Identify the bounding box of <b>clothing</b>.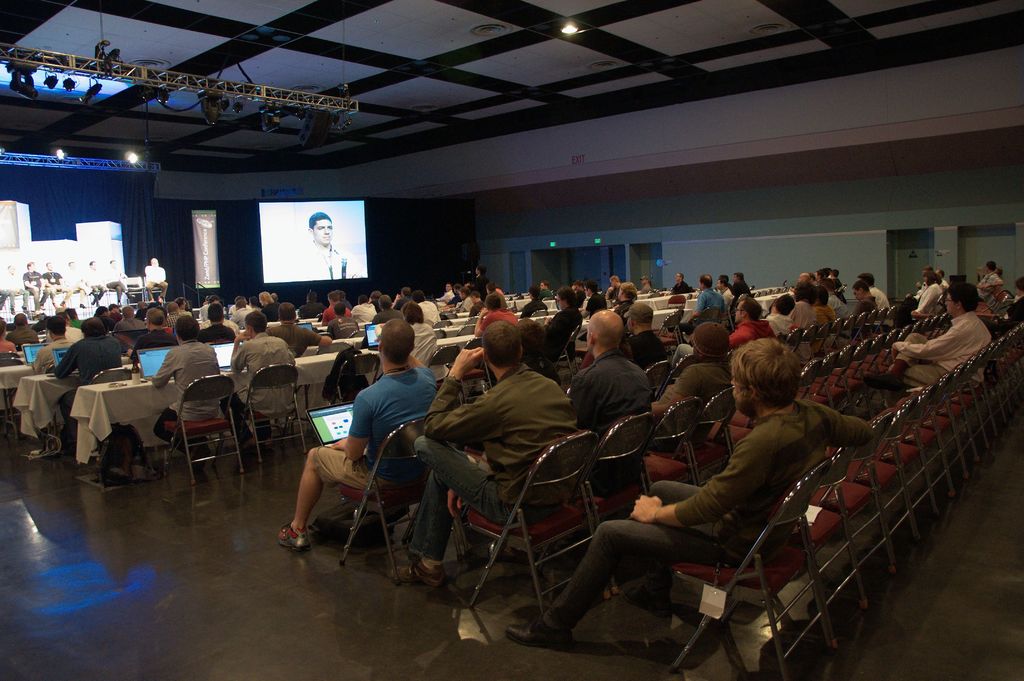
BBox(4, 324, 35, 348).
